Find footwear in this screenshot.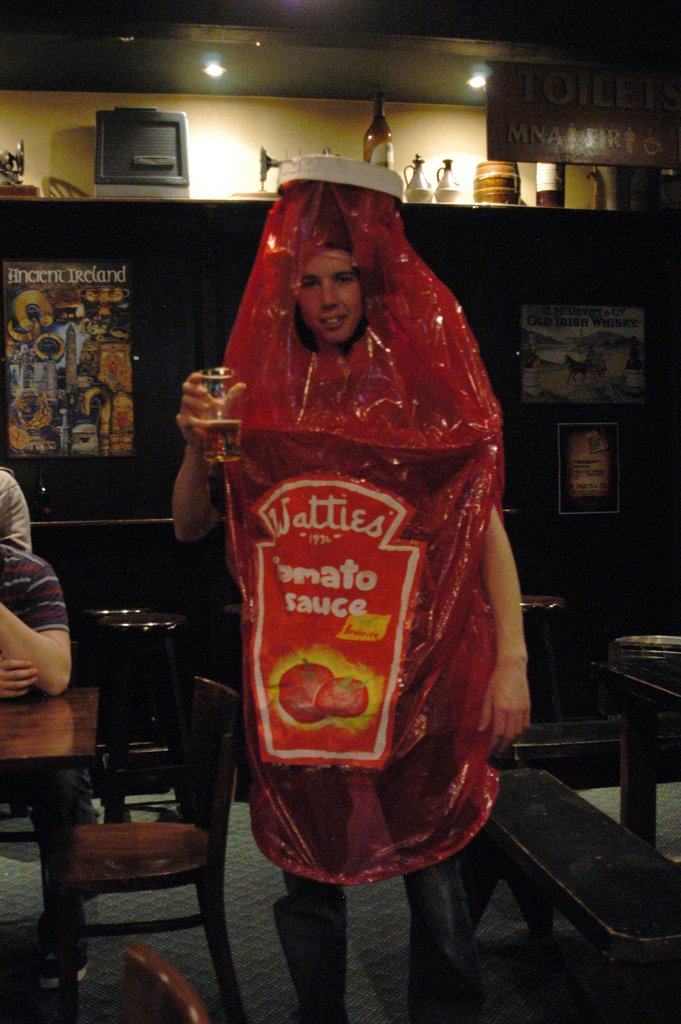
The bounding box for footwear is [37,911,96,993].
